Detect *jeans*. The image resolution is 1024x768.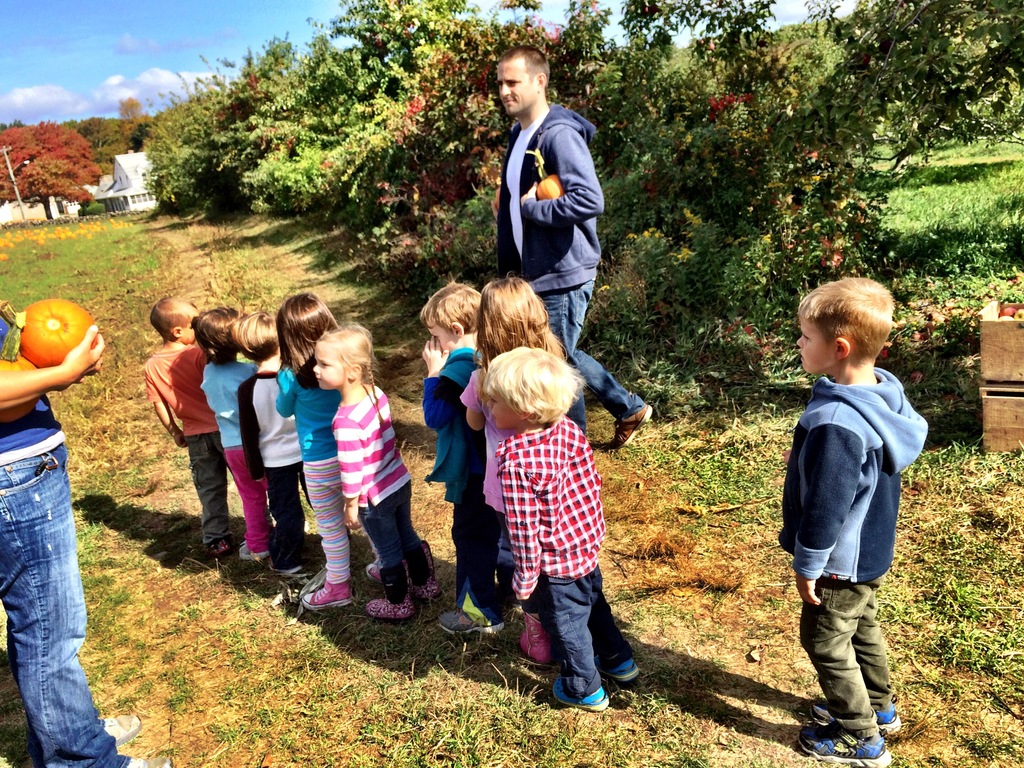
(454,502,502,609).
